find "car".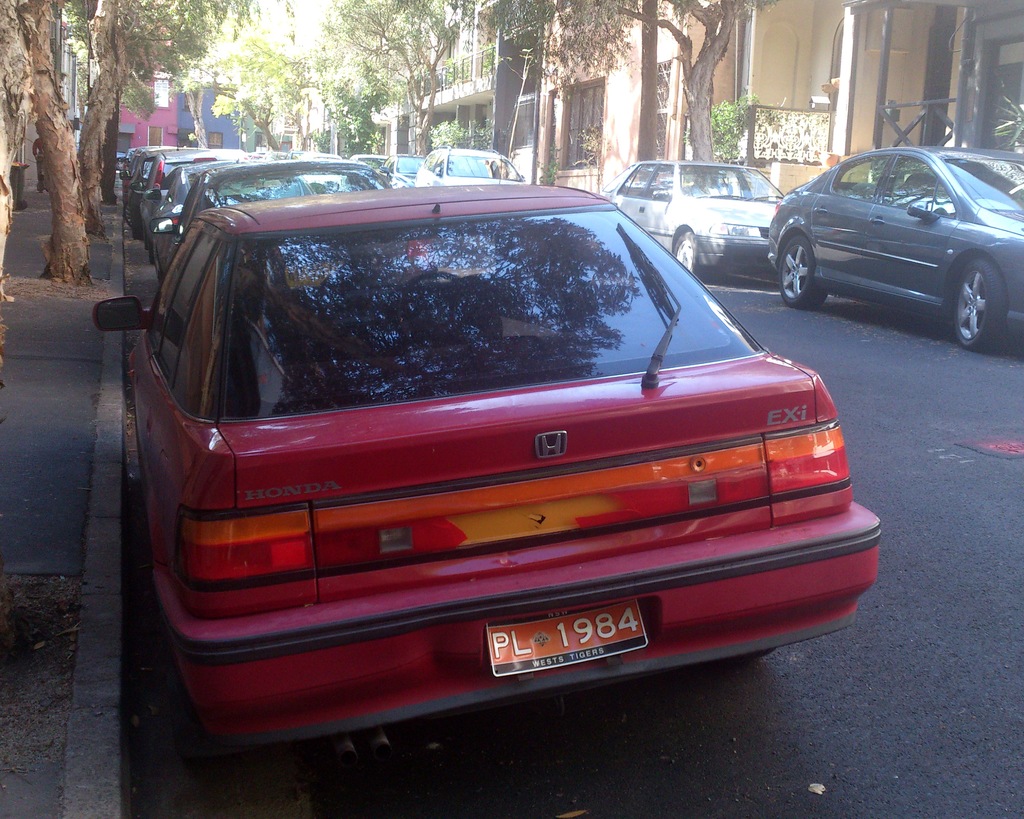
{"x1": 614, "y1": 166, "x2": 785, "y2": 280}.
